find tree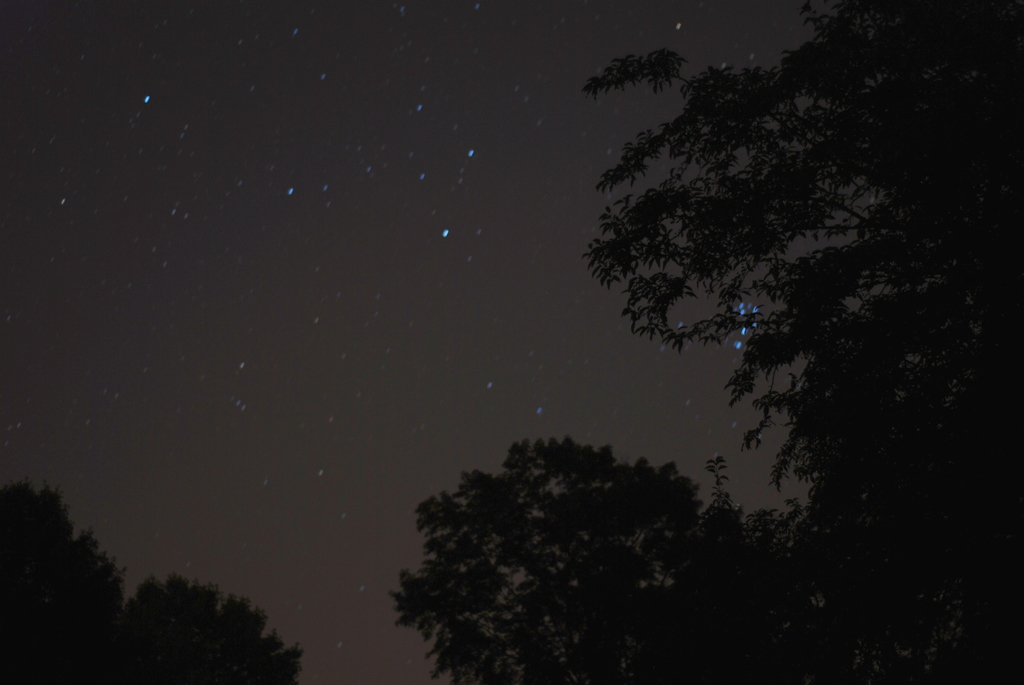
377:409:751:663
